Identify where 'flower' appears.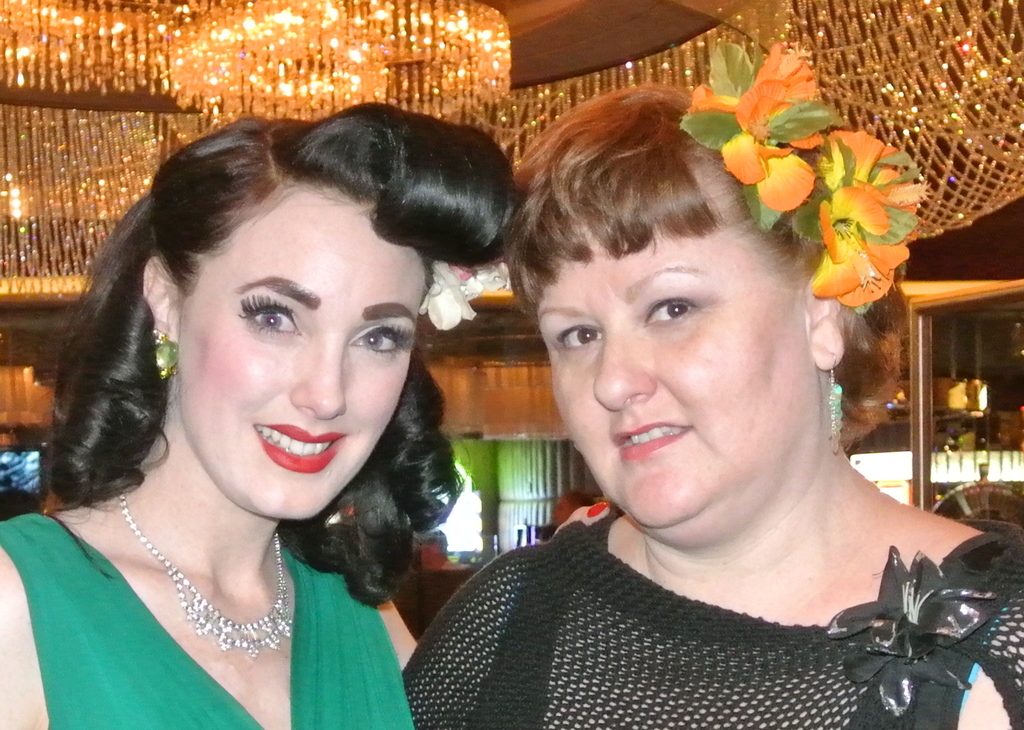
Appears at box=[788, 137, 952, 309].
